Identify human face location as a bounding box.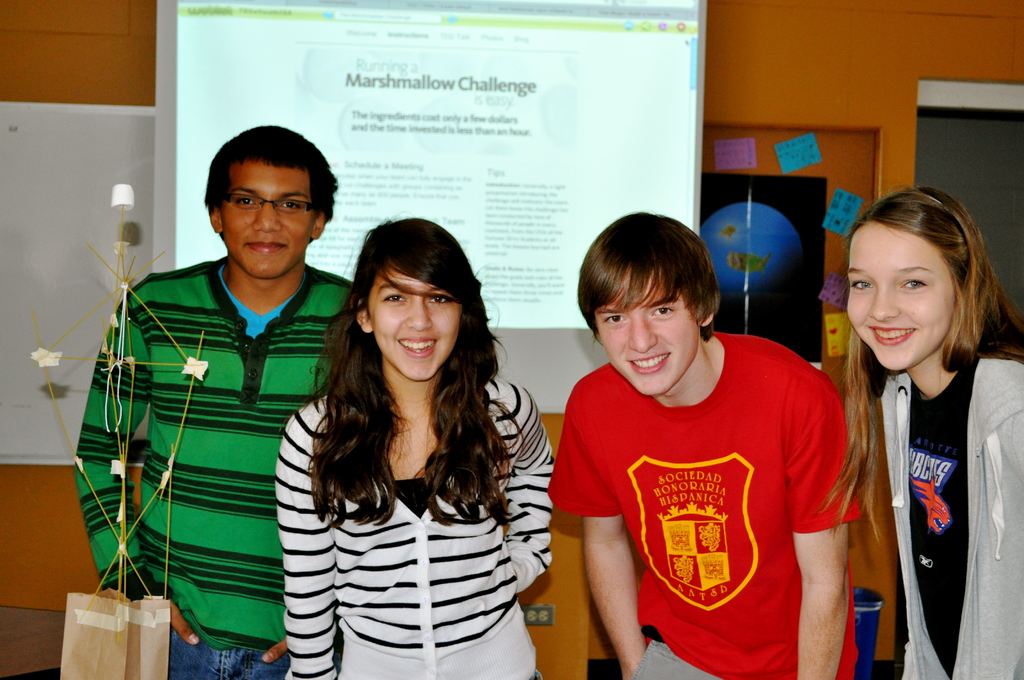
Rect(360, 263, 465, 379).
